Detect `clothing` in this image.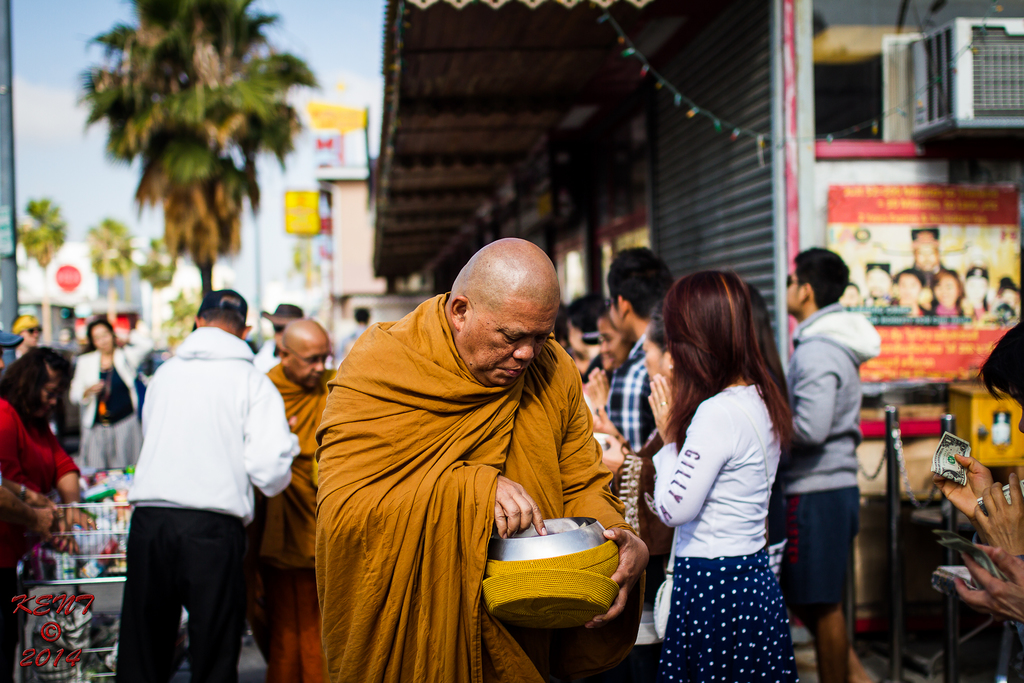
Detection: {"x1": 115, "y1": 325, "x2": 302, "y2": 682}.
